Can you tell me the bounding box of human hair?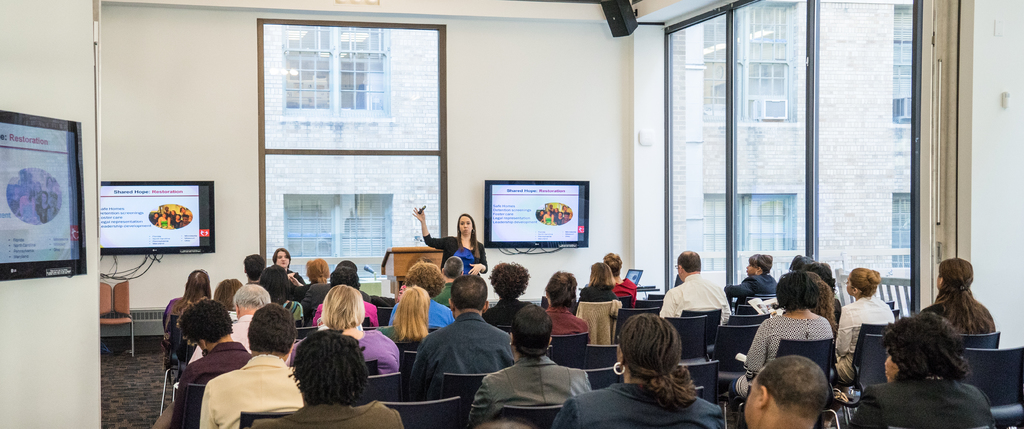
(456, 214, 481, 255).
